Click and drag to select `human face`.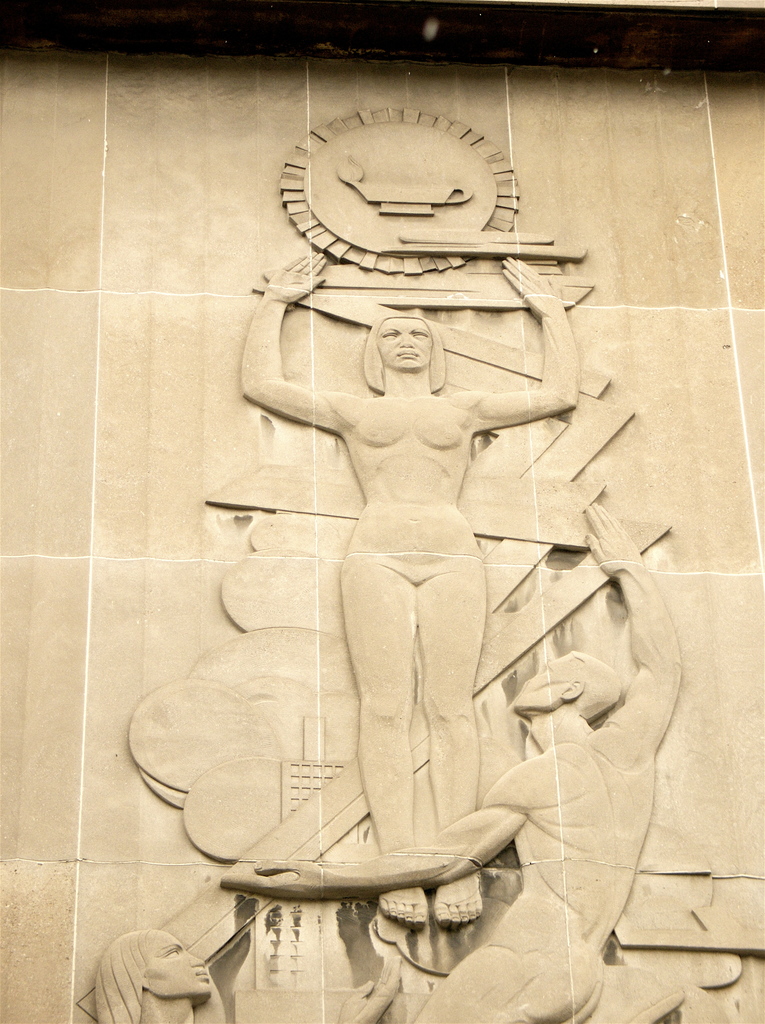
Selection: box=[379, 313, 425, 374].
